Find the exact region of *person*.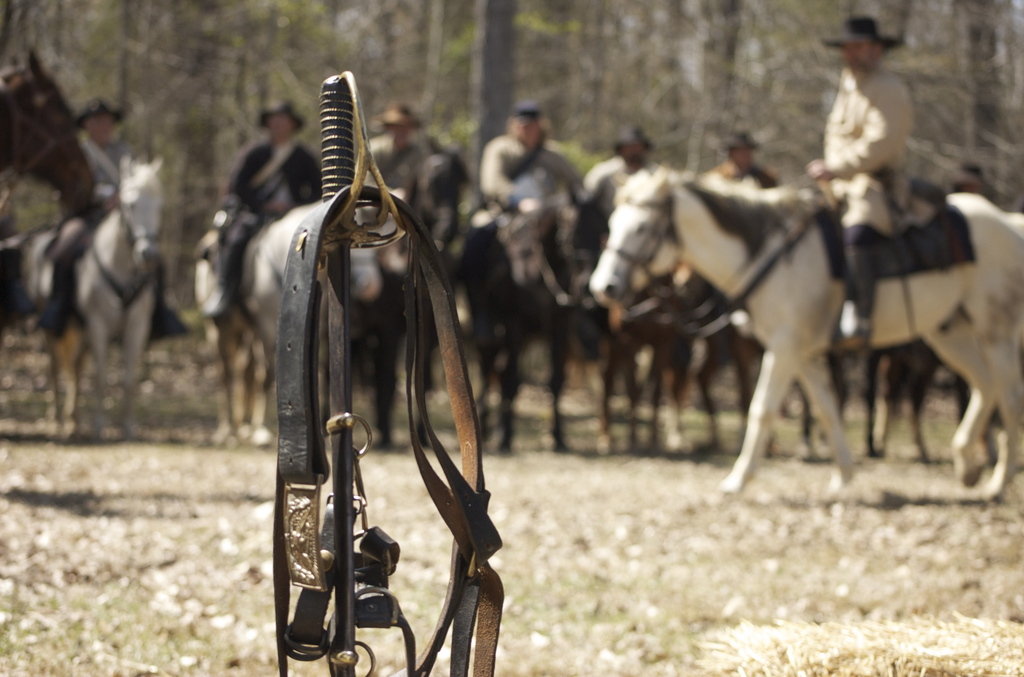
Exact region: [714, 133, 780, 190].
